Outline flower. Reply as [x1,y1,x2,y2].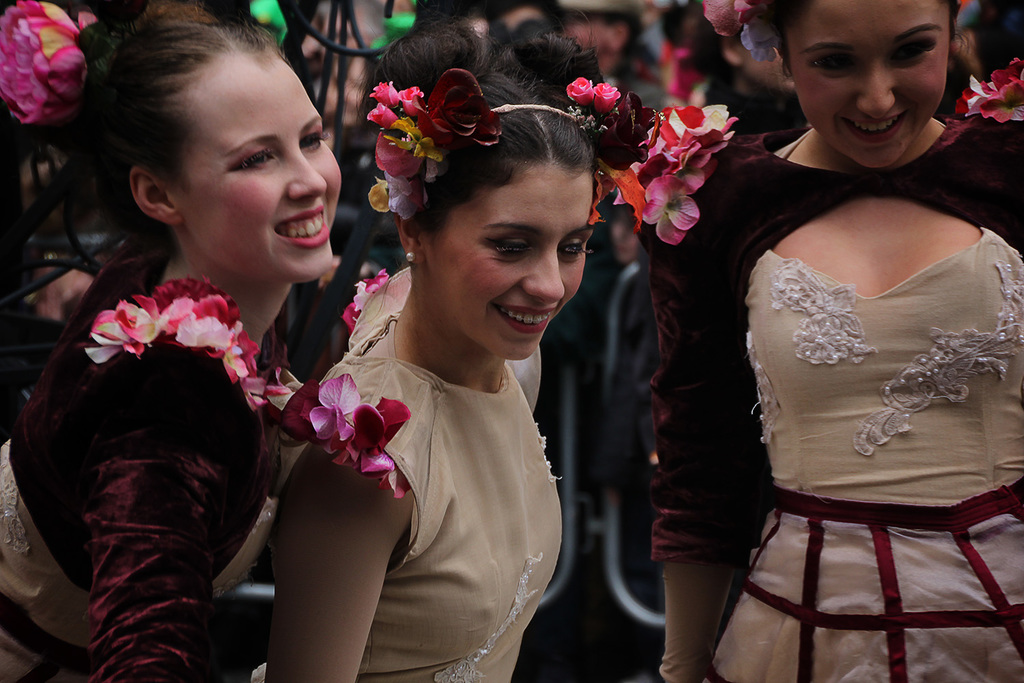
[700,0,754,34].
